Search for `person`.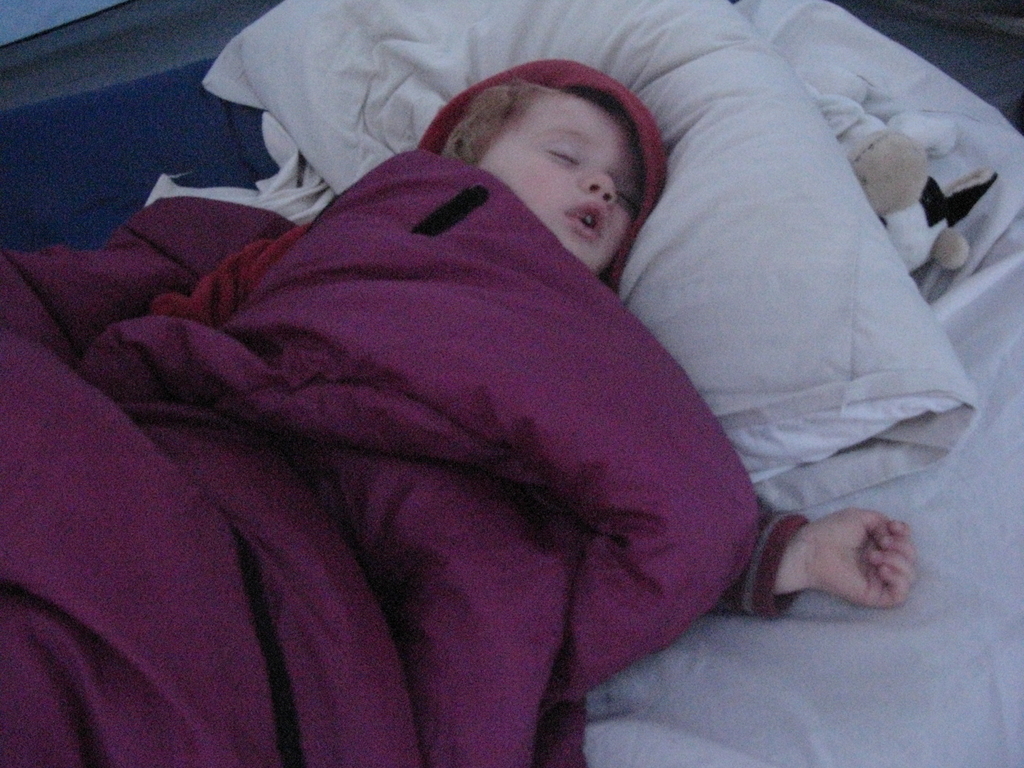
Found at Rect(138, 65, 918, 620).
